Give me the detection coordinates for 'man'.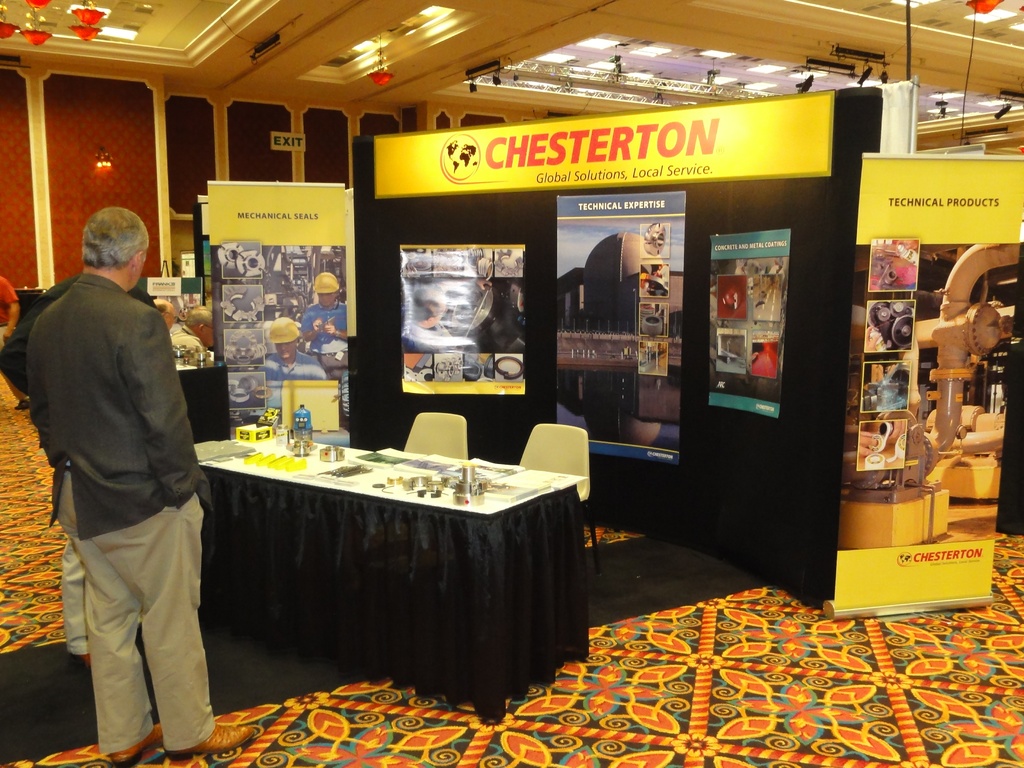
<box>14,206,221,759</box>.
